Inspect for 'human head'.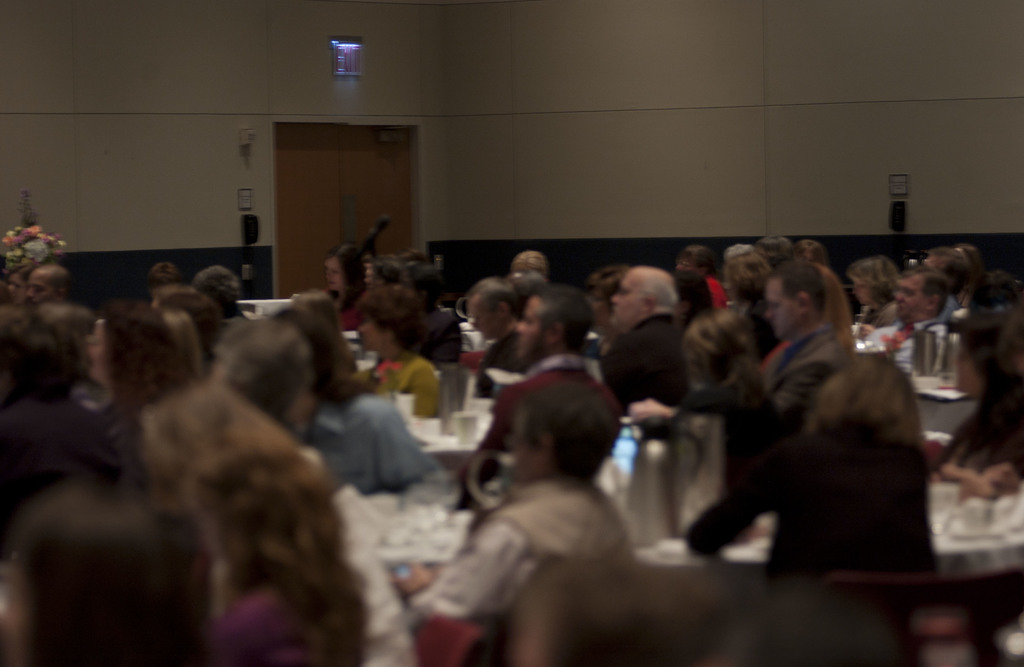
Inspection: [928, 246, 961, 294].
